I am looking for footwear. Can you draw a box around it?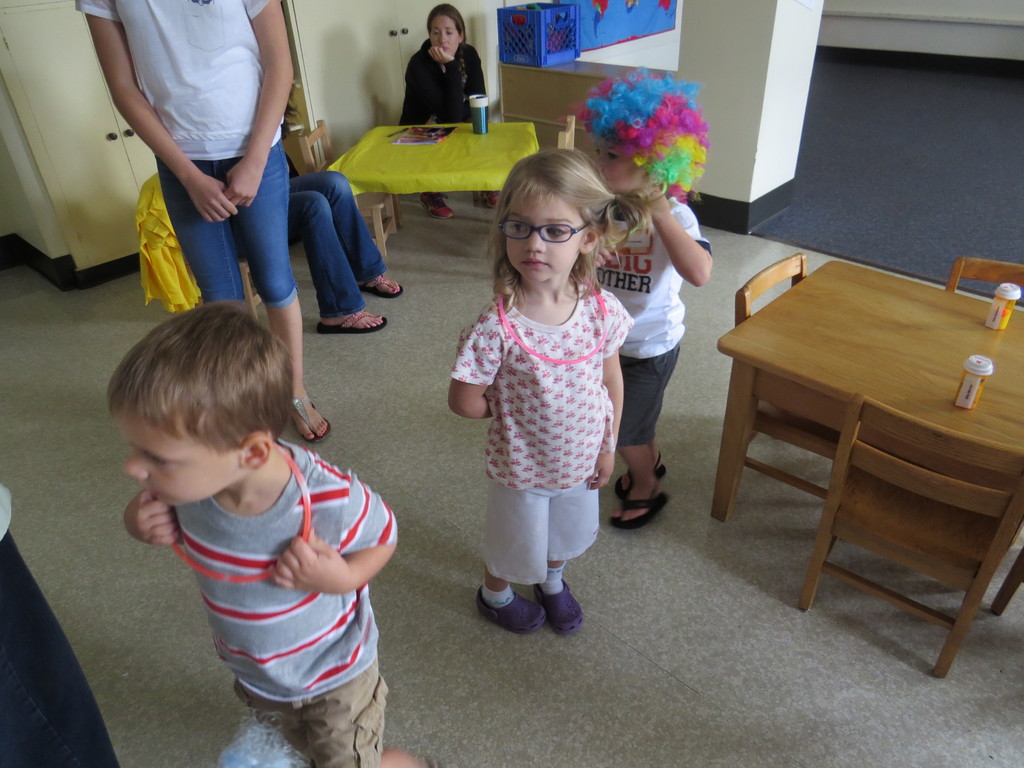
Sure, the bounding box is crop(319, 308, 387, 333).
